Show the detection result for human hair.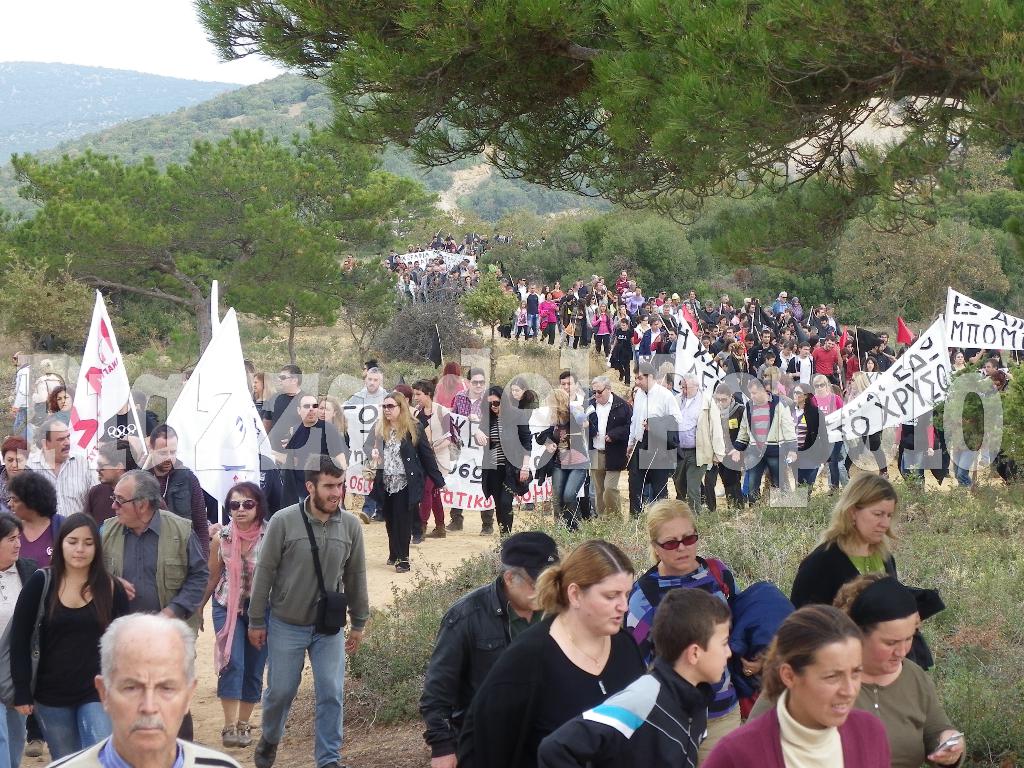
Rect(659, 359, 675, 374).
